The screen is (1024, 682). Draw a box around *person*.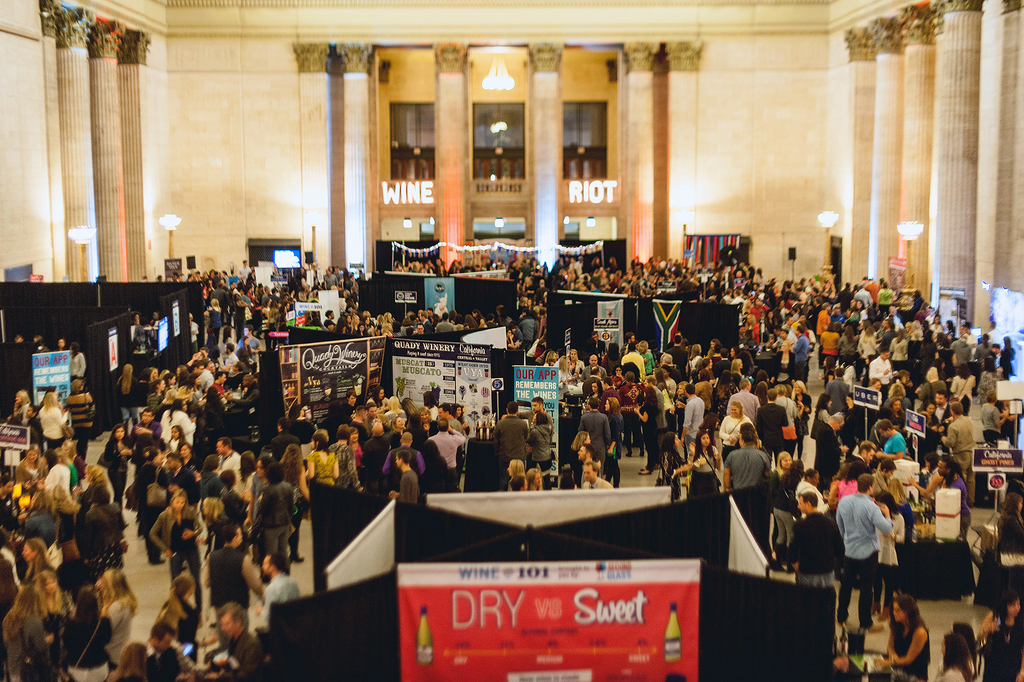
rect(828, 472, 894, 632).
